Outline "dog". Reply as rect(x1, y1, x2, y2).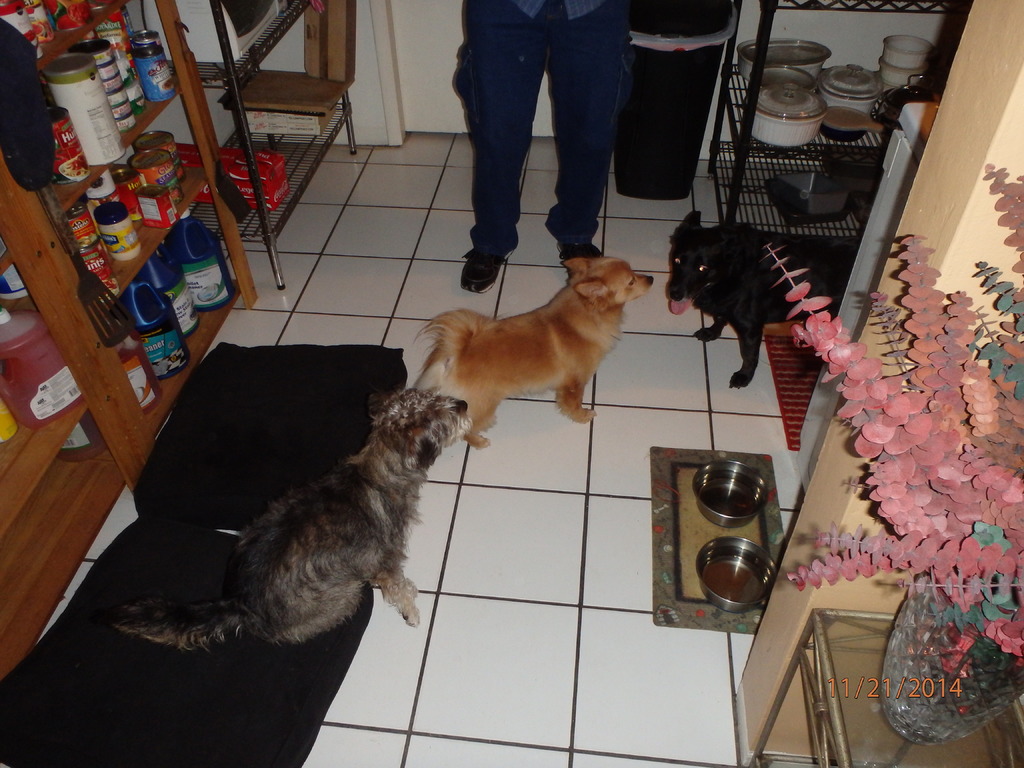
rect(660, 208, 869, 395).
